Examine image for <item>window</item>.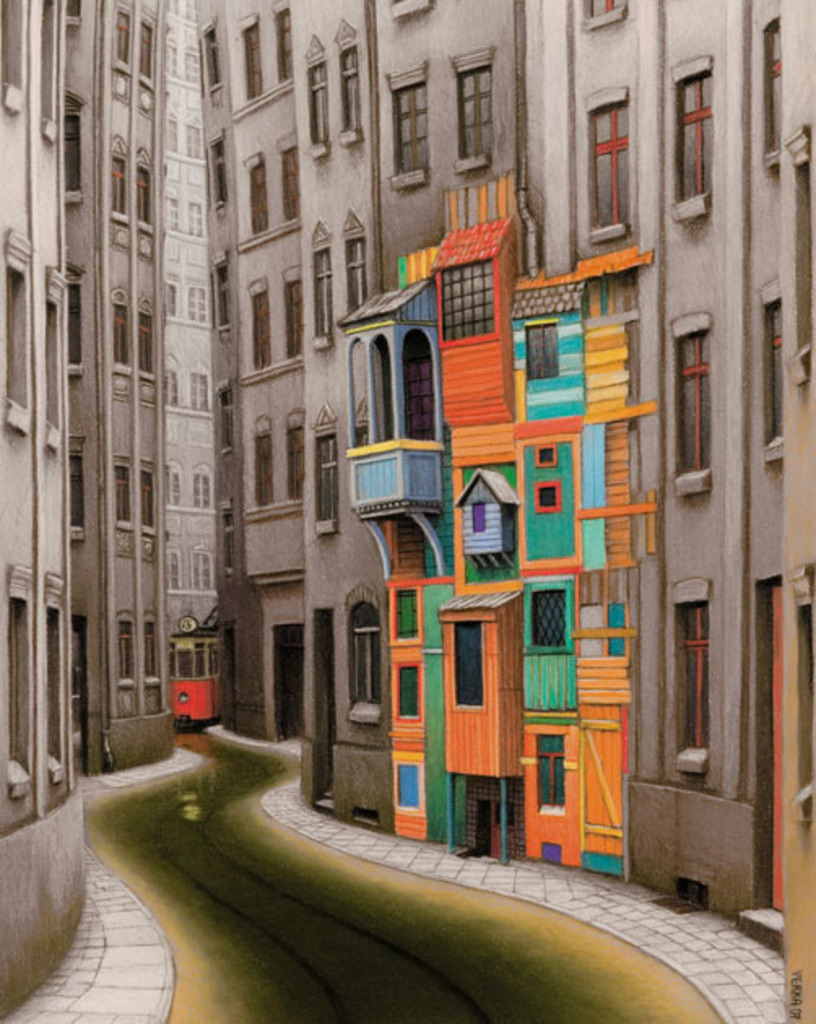
Examination result: bbox=[242, 26, 262, 104].
